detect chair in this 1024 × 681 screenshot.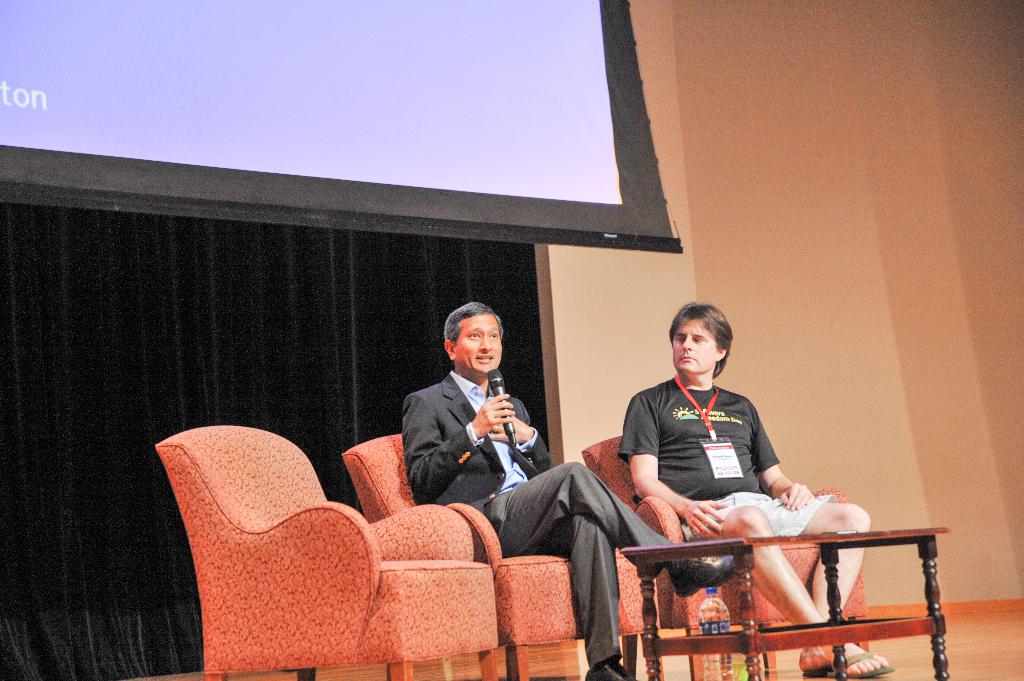
Detection: {"left": 153, "top": 401, "right": 498, "bottom": 673}.
